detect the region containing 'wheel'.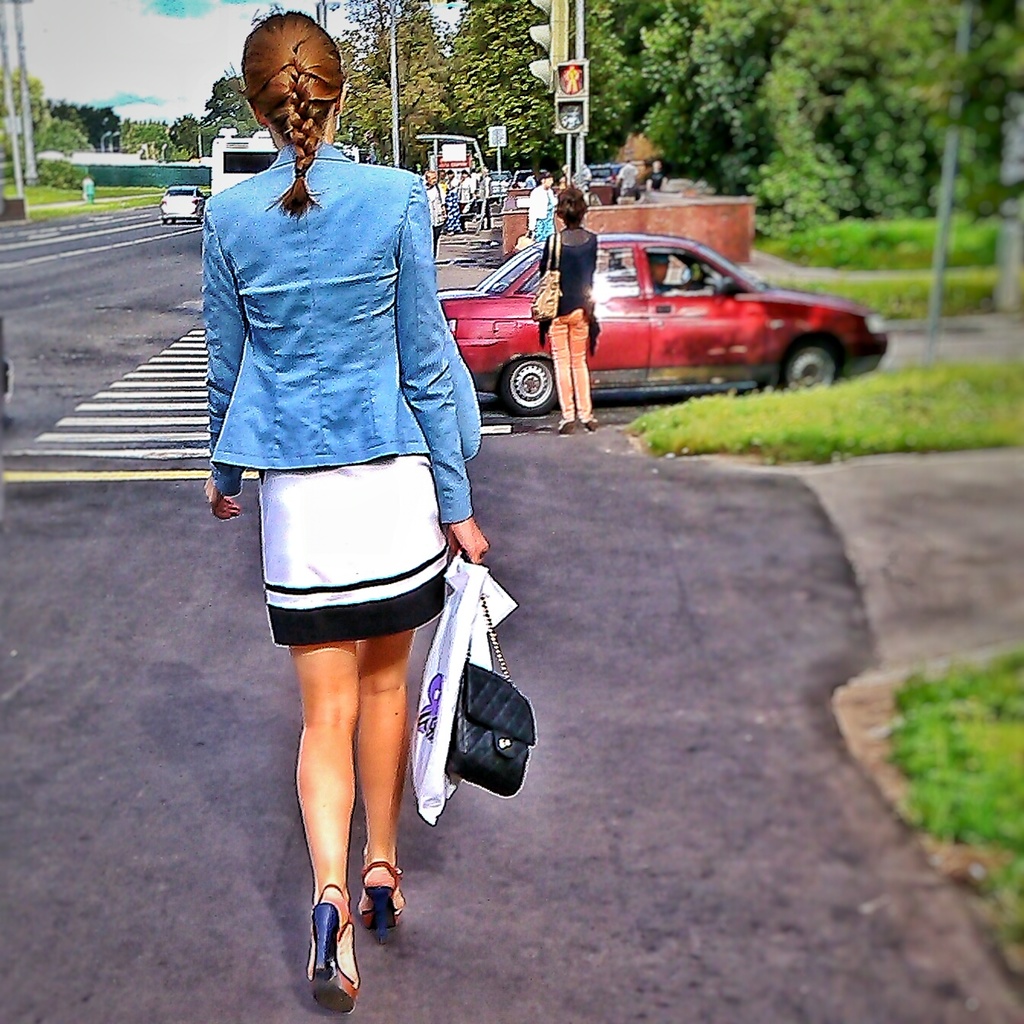
506, 353, 557, 419.
